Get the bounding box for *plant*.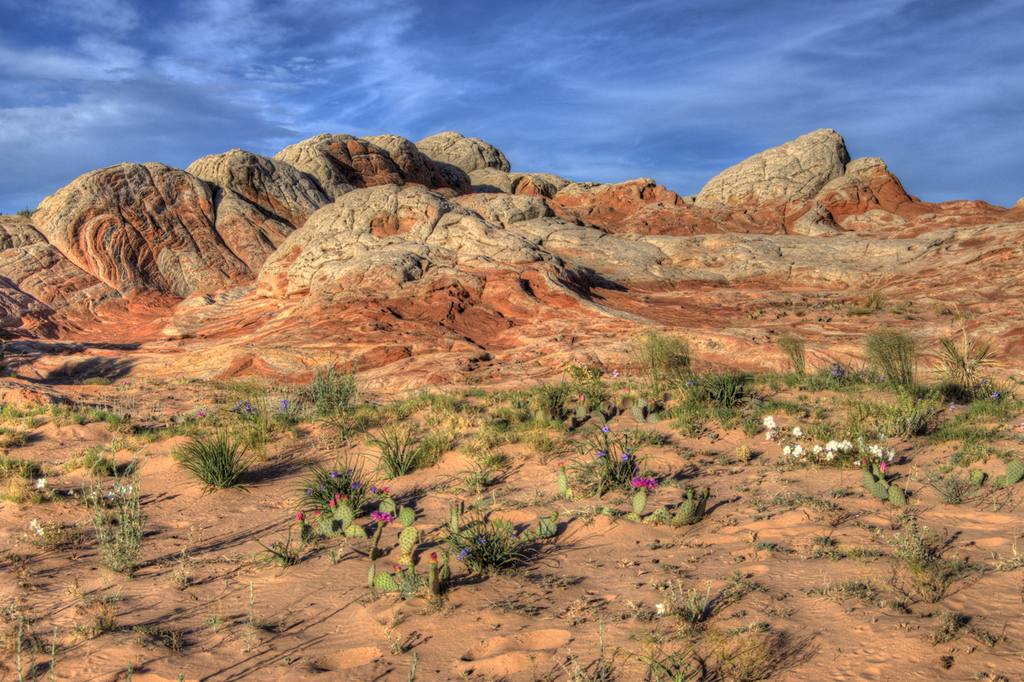
rect(966, 461, 1023, 493).
